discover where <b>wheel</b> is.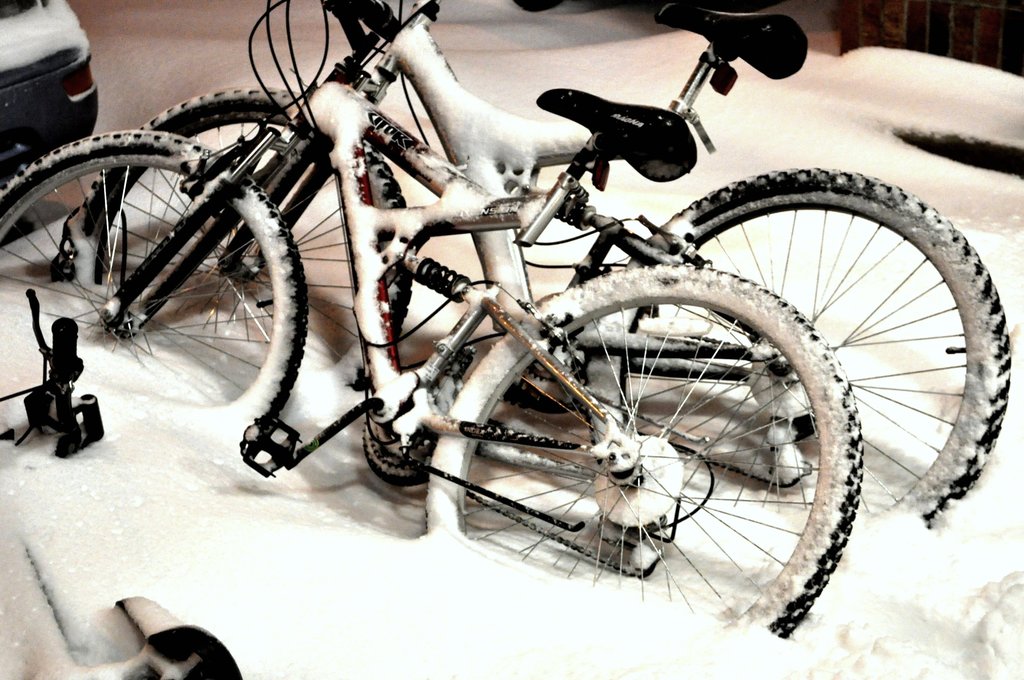
Discovered at <box>55,80,418,386</box>.
